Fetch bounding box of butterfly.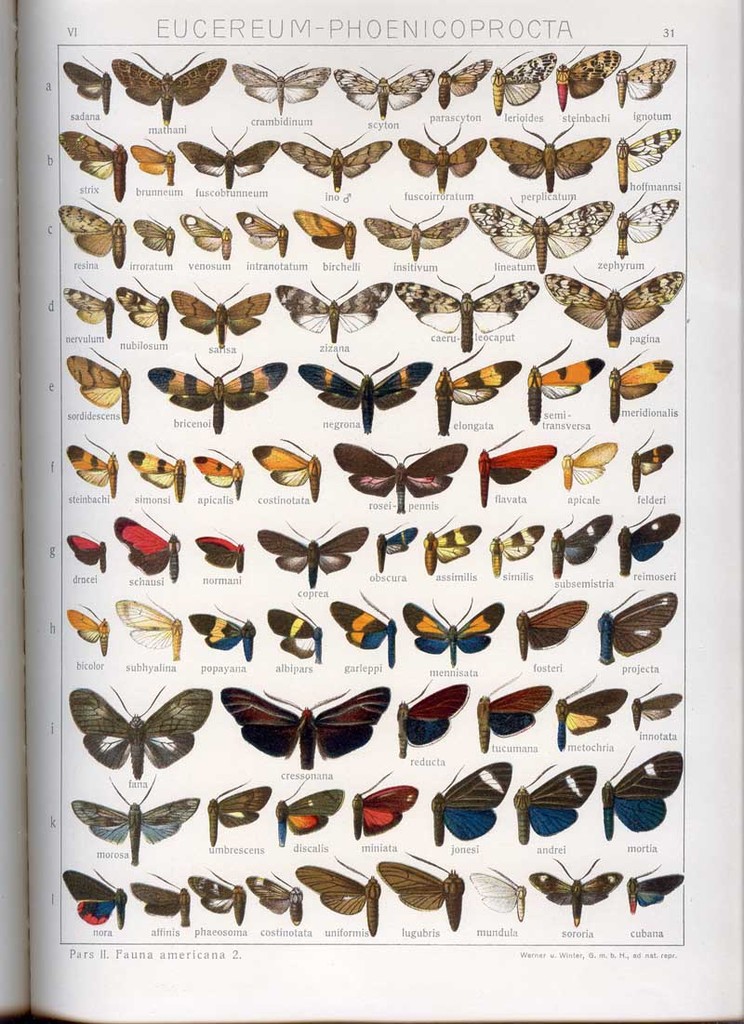
Bbox: {"x1": 289, "y1": 861, "x2": 375, "y2": 928}.
